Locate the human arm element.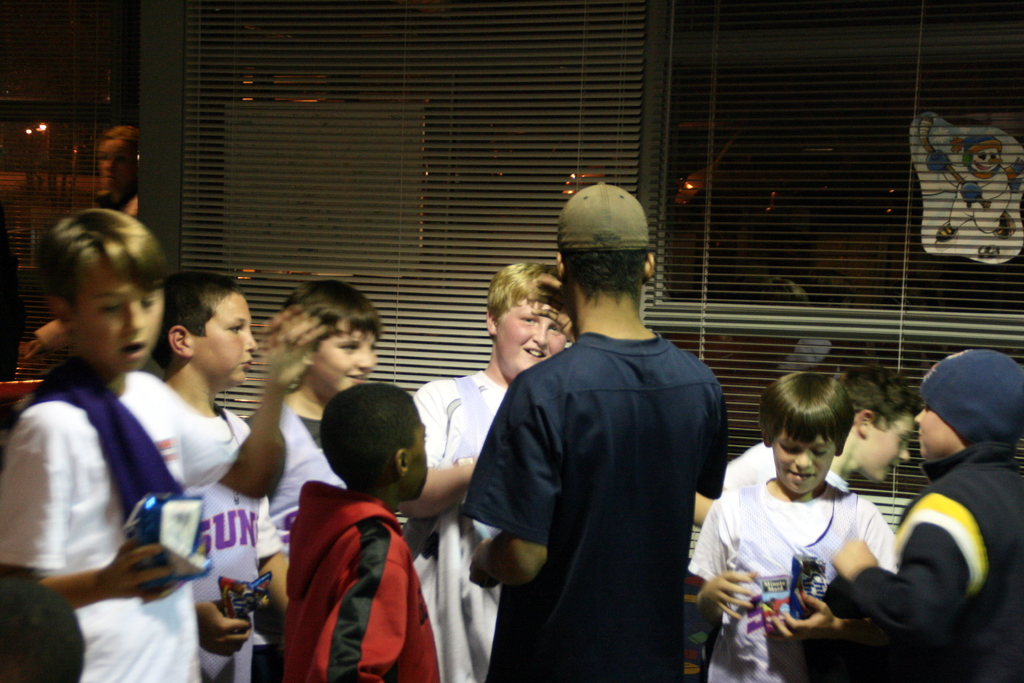
Element bbox: {"left": 2, "top": 413, "right": 176, "bottom": 613}.
